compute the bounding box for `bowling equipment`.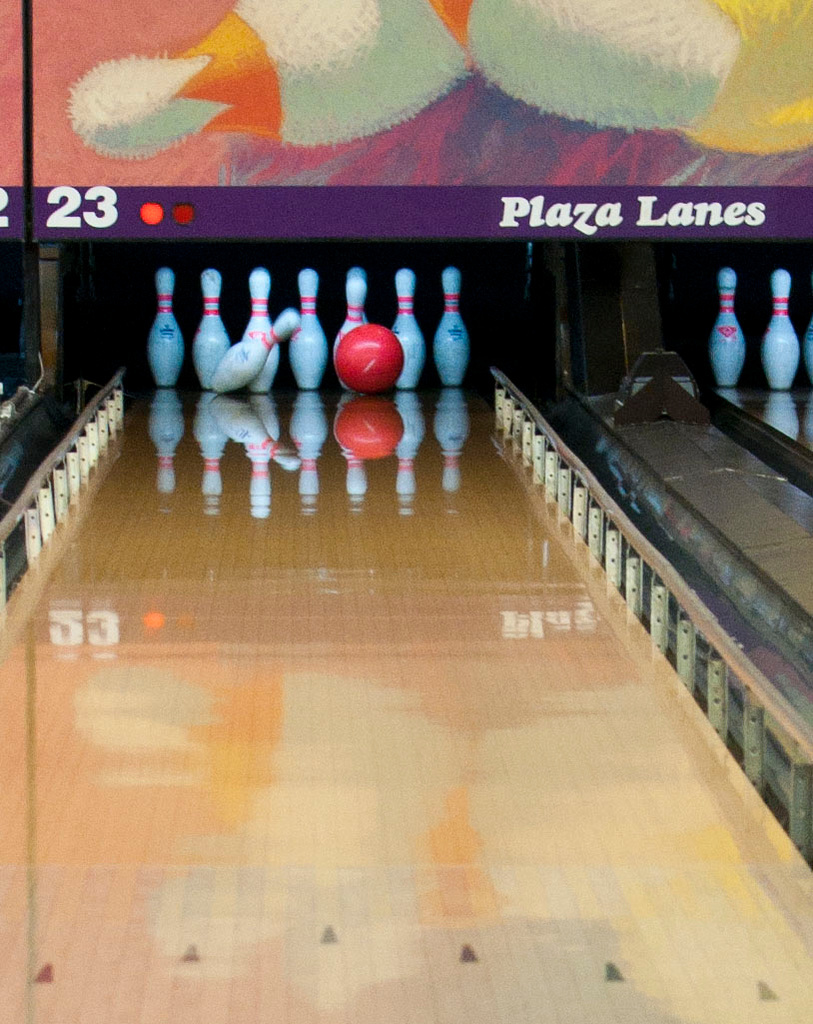
(x1=327, y1=322, x2=415, y2=390).
